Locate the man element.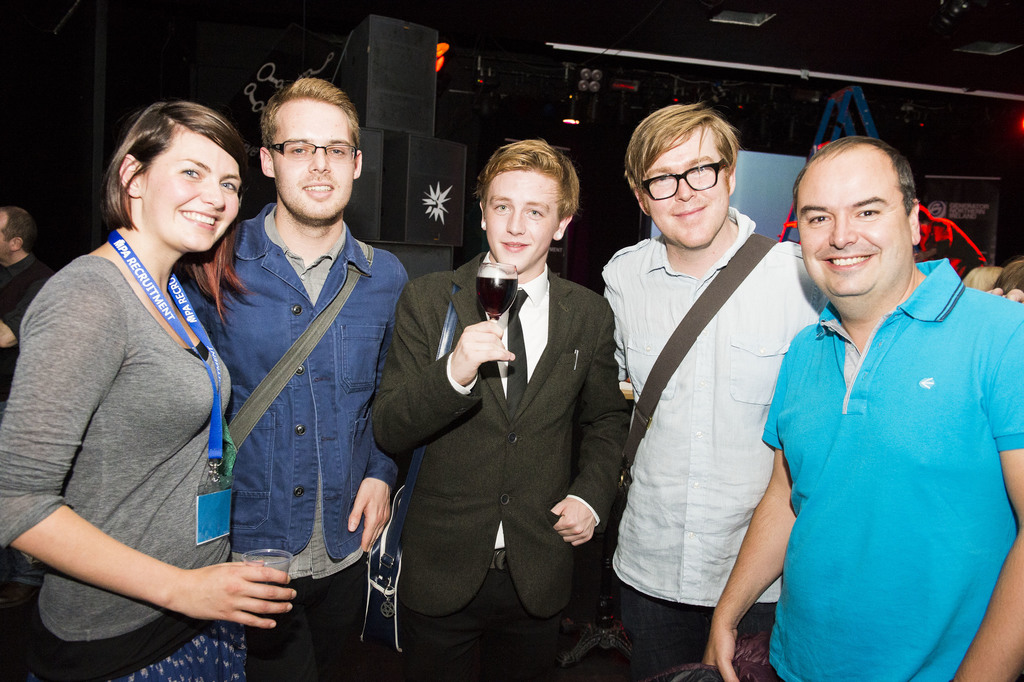
Element bbox: BBox(0, 207, 56, 401).
